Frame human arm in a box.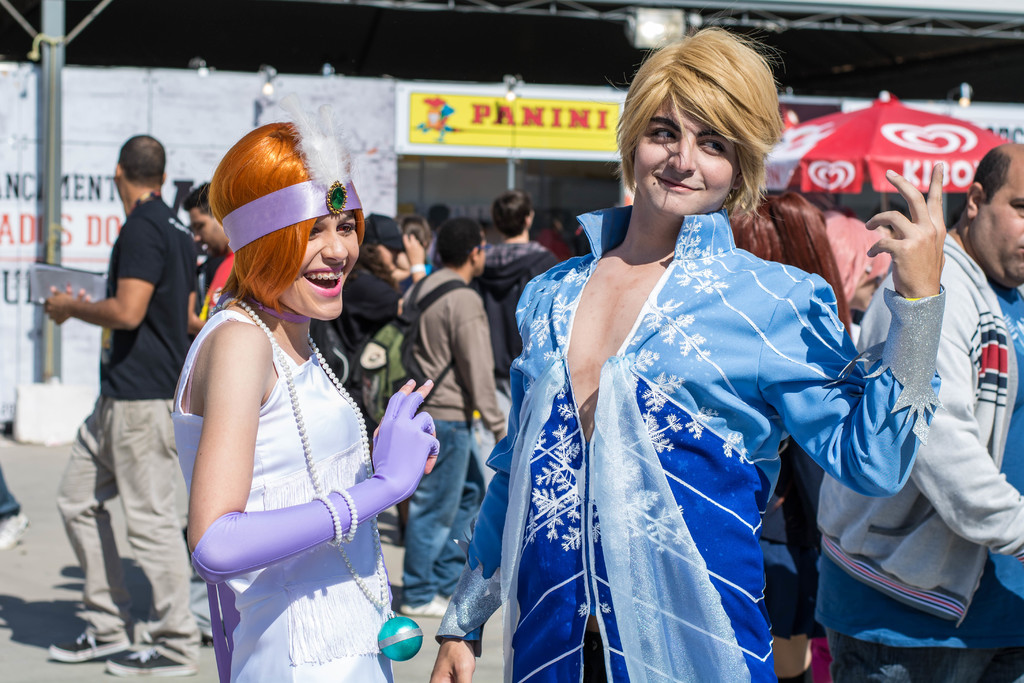
detection(183, 318, 443, 586).
